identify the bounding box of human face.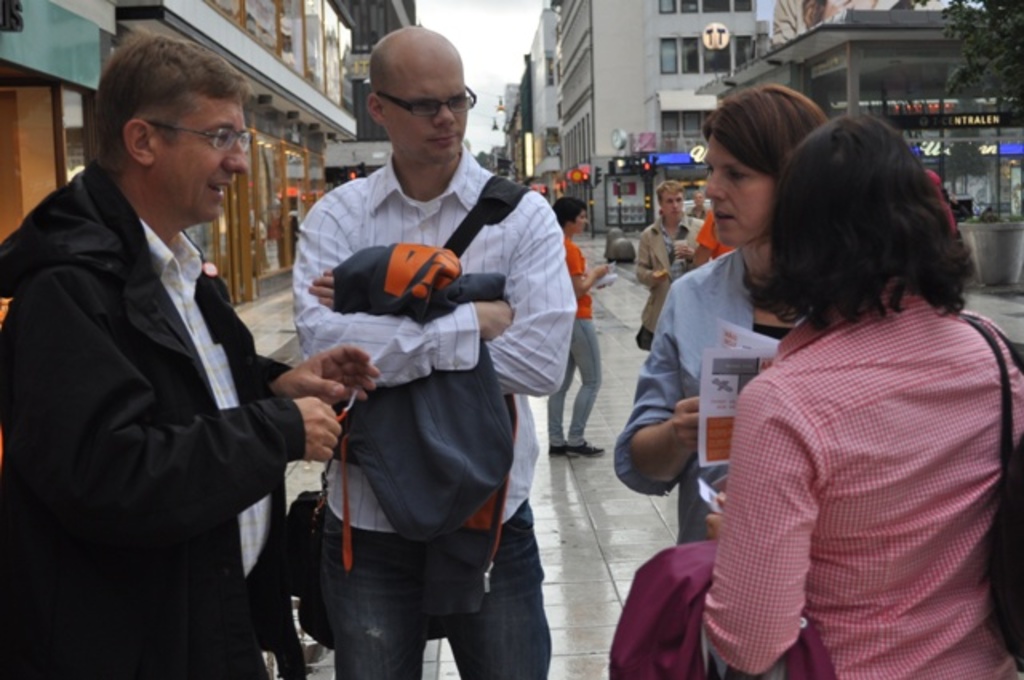
bbox=[571, 208, 589, 238].
